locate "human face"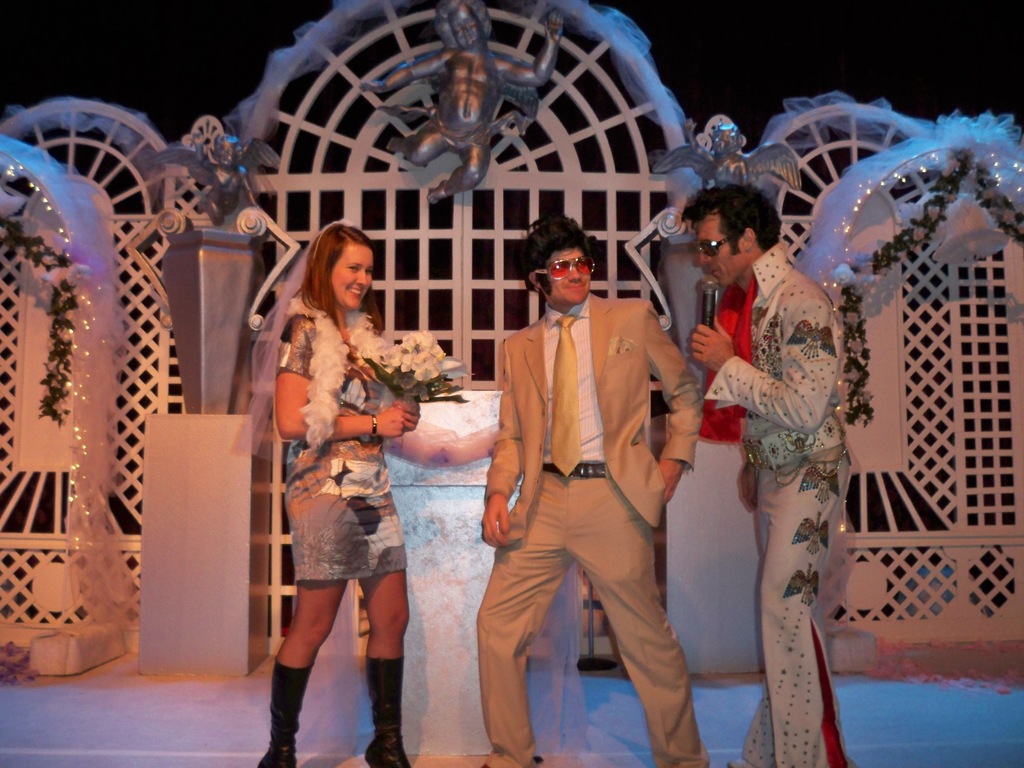
543,247,589,300
